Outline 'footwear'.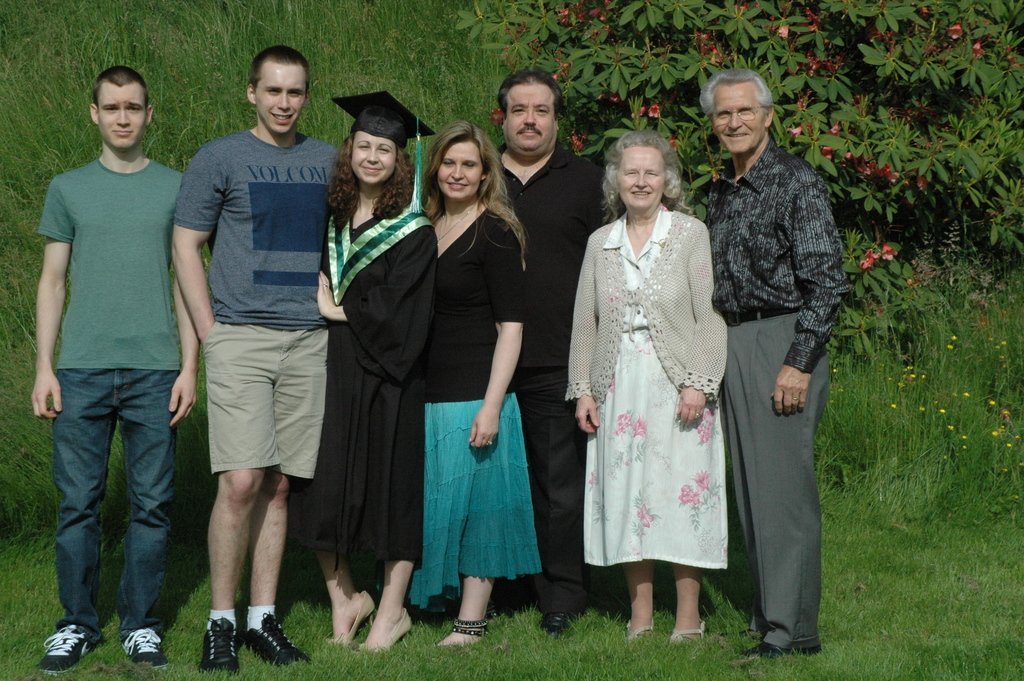
Outline: crop(735, 642, 820, 658).
